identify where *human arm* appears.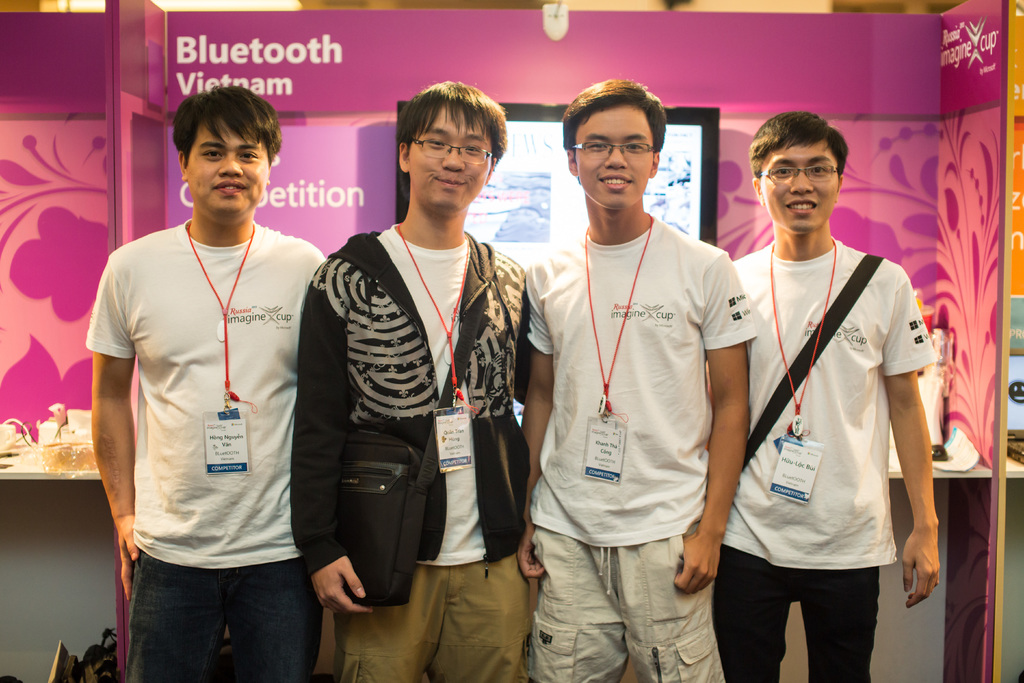
Appears at <box>674,251,758,597</box>.
